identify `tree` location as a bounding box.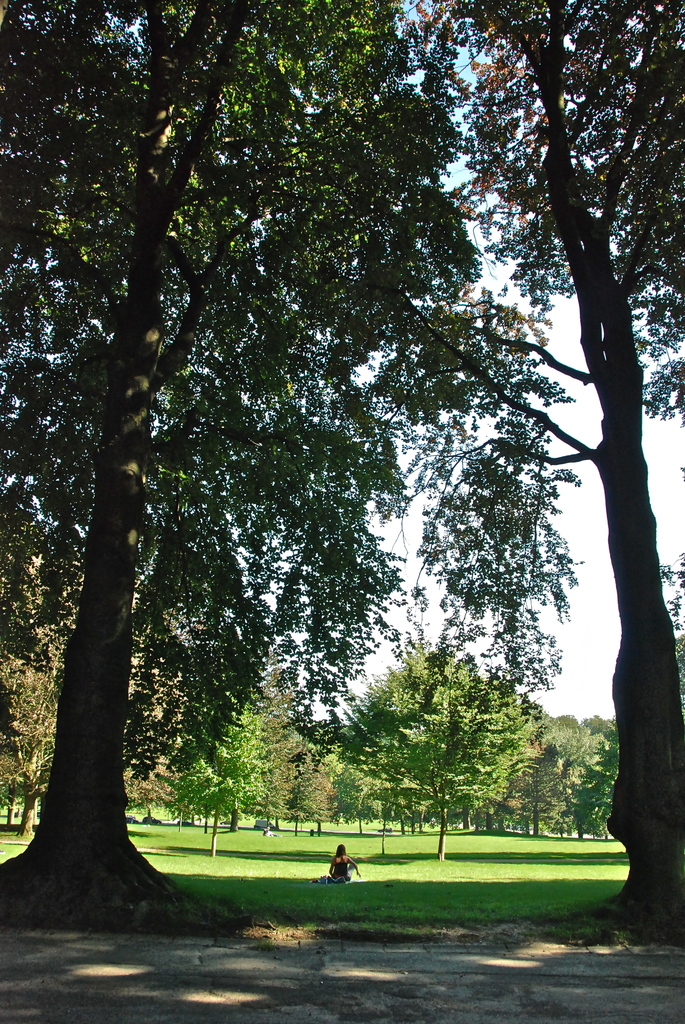
l=413, t=0, r=684, b=937.
